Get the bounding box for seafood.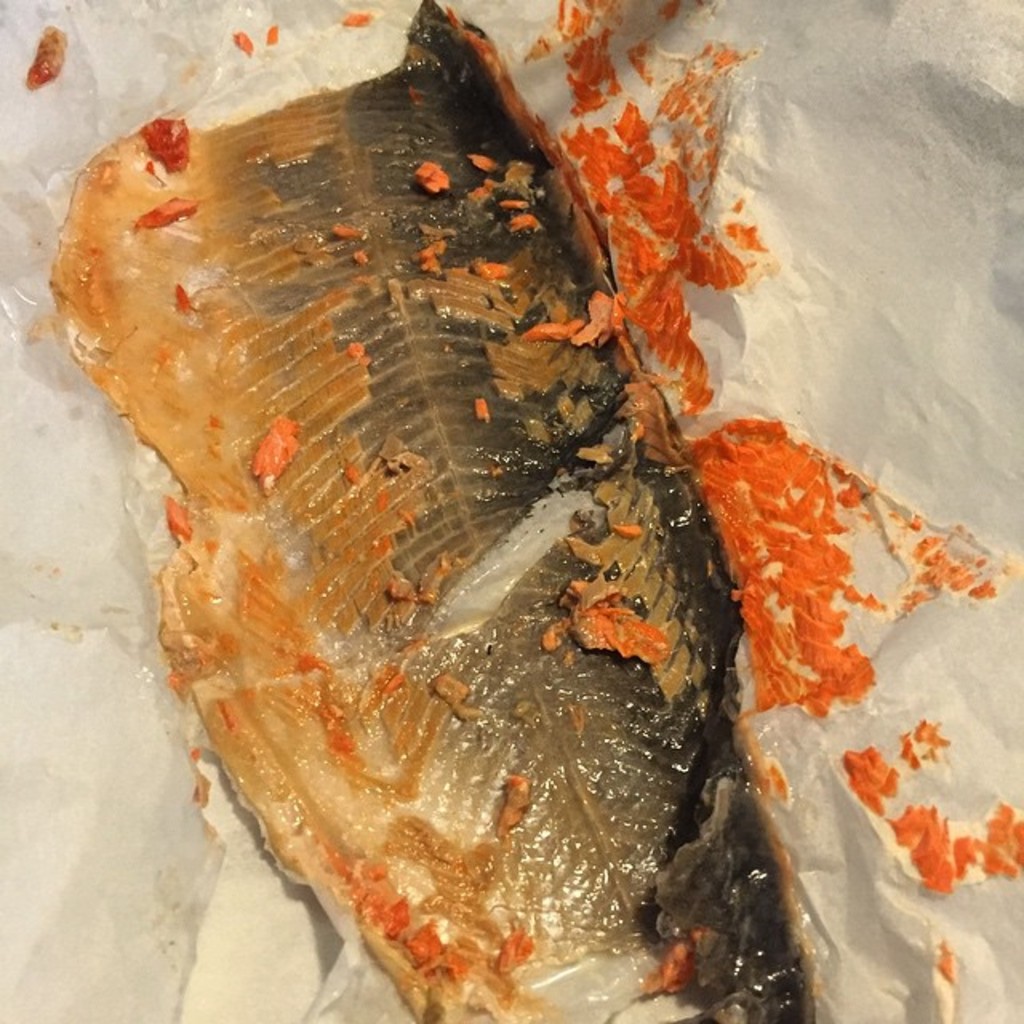
42,0,819,1022.
